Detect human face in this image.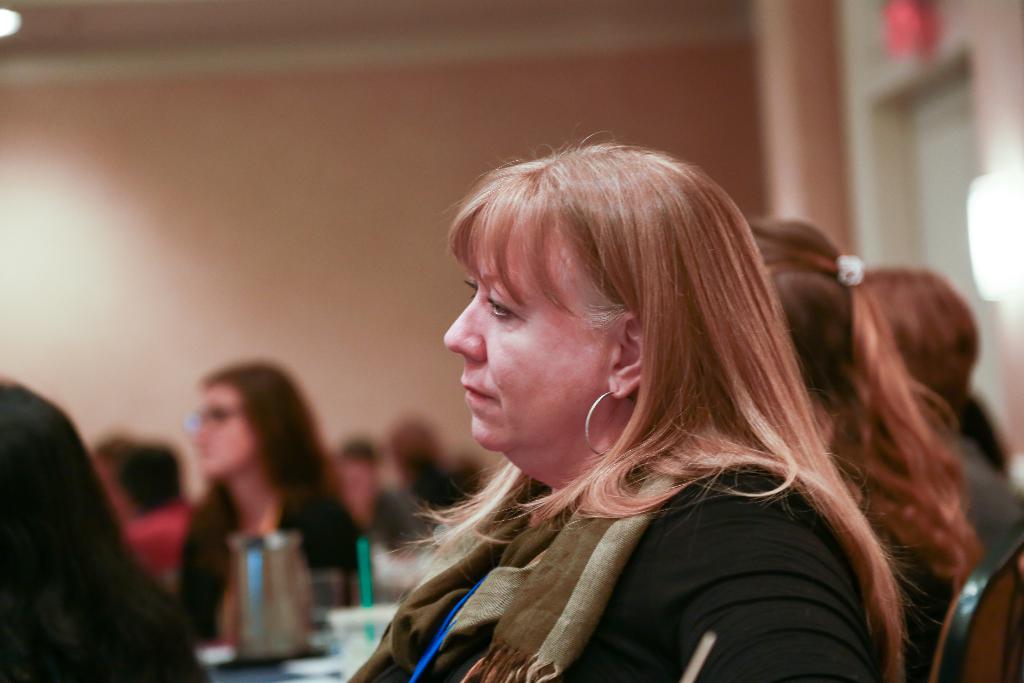
Detection: <bbox>436, 204, 607, 451</bbox>.
